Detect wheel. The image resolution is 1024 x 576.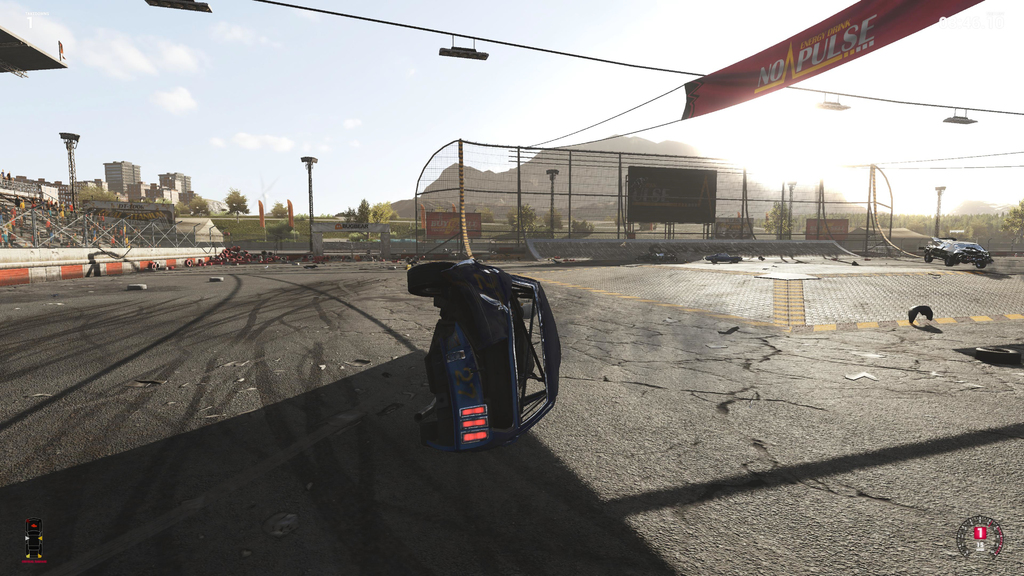
<bbox>150, 262, 154, 269</bbox>.
